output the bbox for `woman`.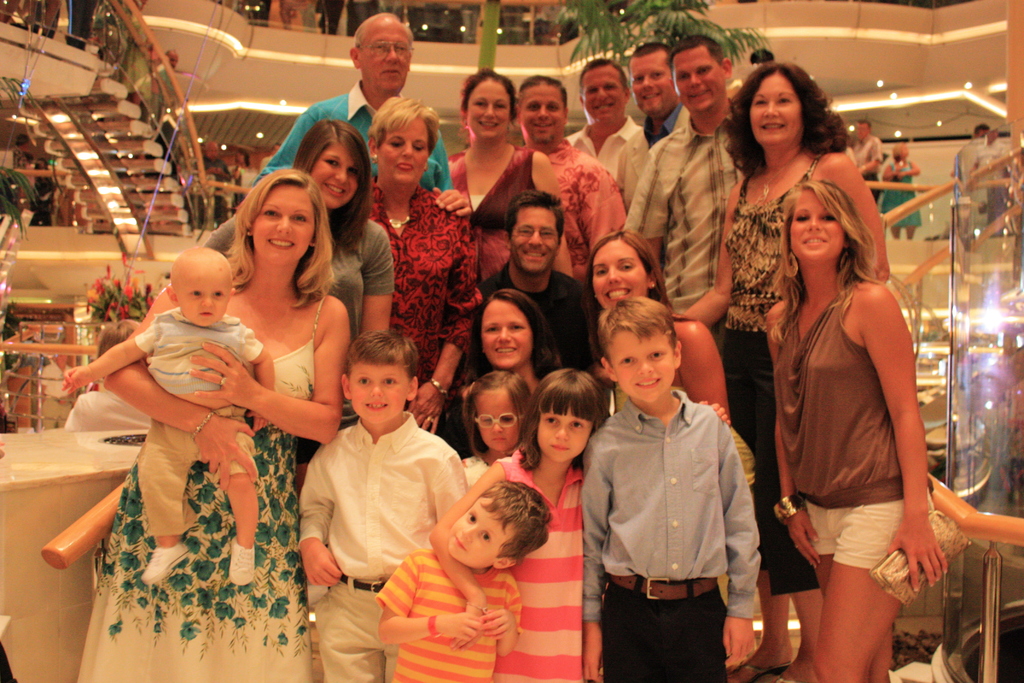
x1=444, y1=65, x2=581, y2=304.
